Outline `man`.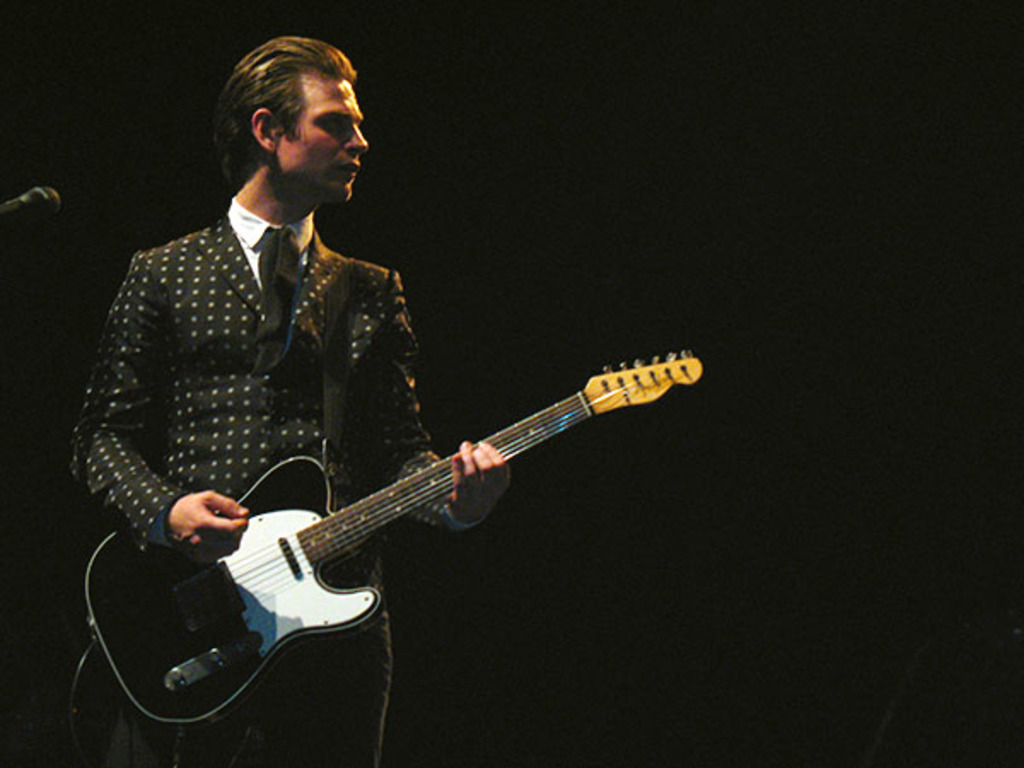
Outline: bbox(68, 34, 512, 766).
